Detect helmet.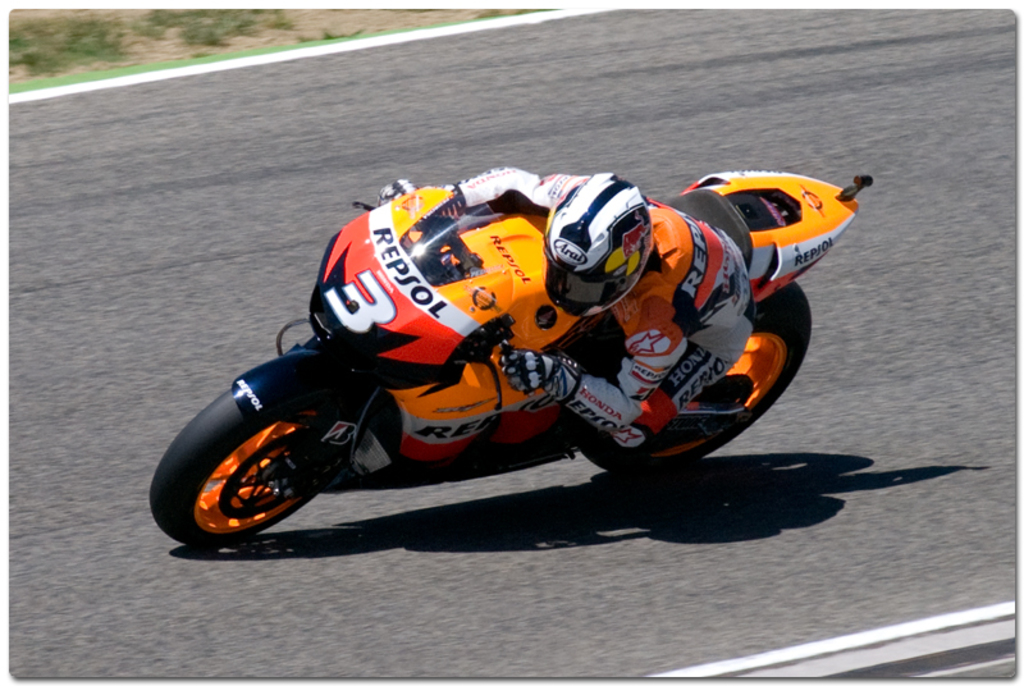
Detected at l=543, t=187, r=660, b=323.
